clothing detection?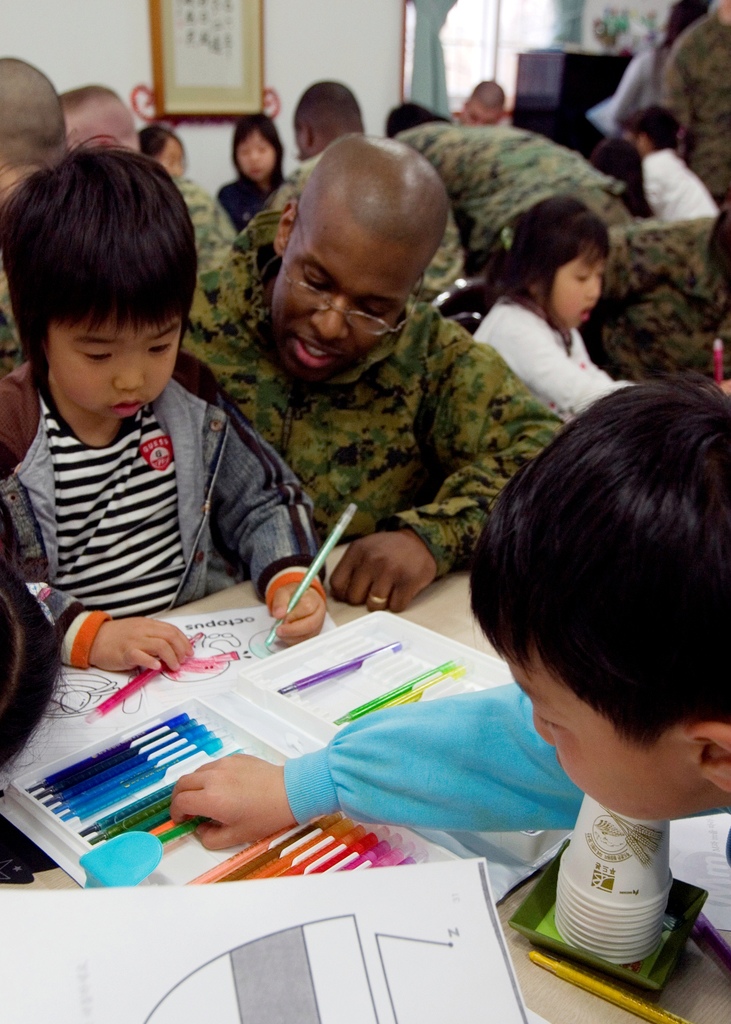
{"x1": 639, "y1": 143, "x2": 712, "y2": 221}
